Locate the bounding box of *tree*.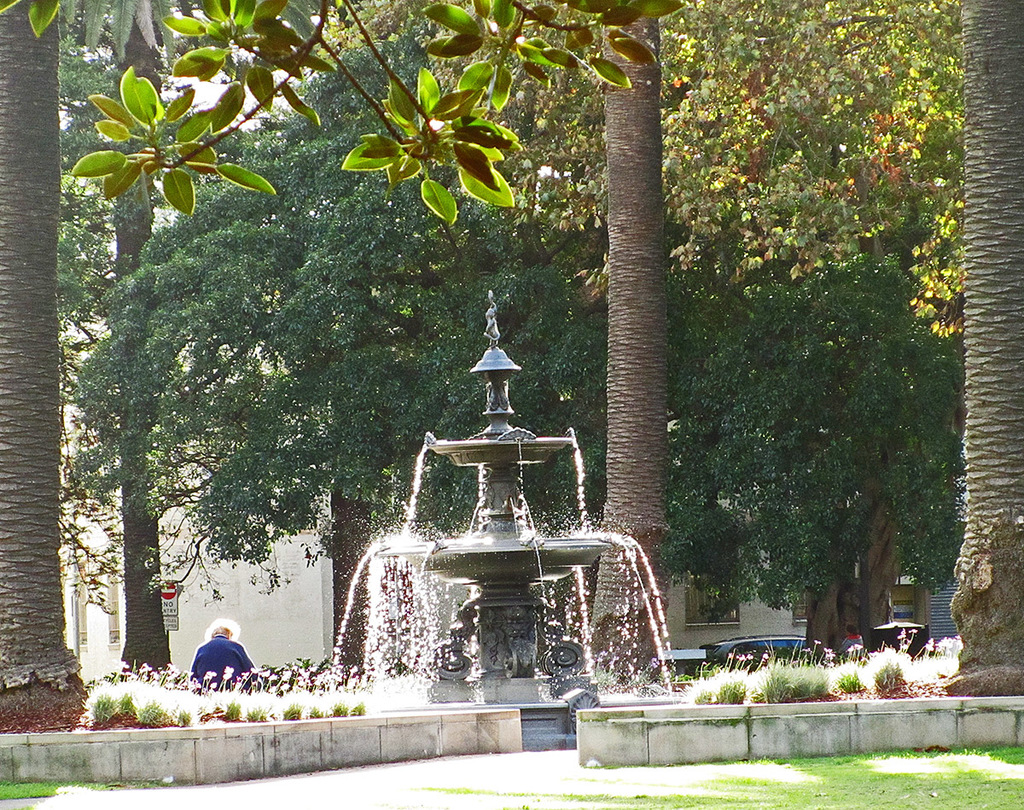
Bounding box: bbox=[0, 0, 90, 726].
